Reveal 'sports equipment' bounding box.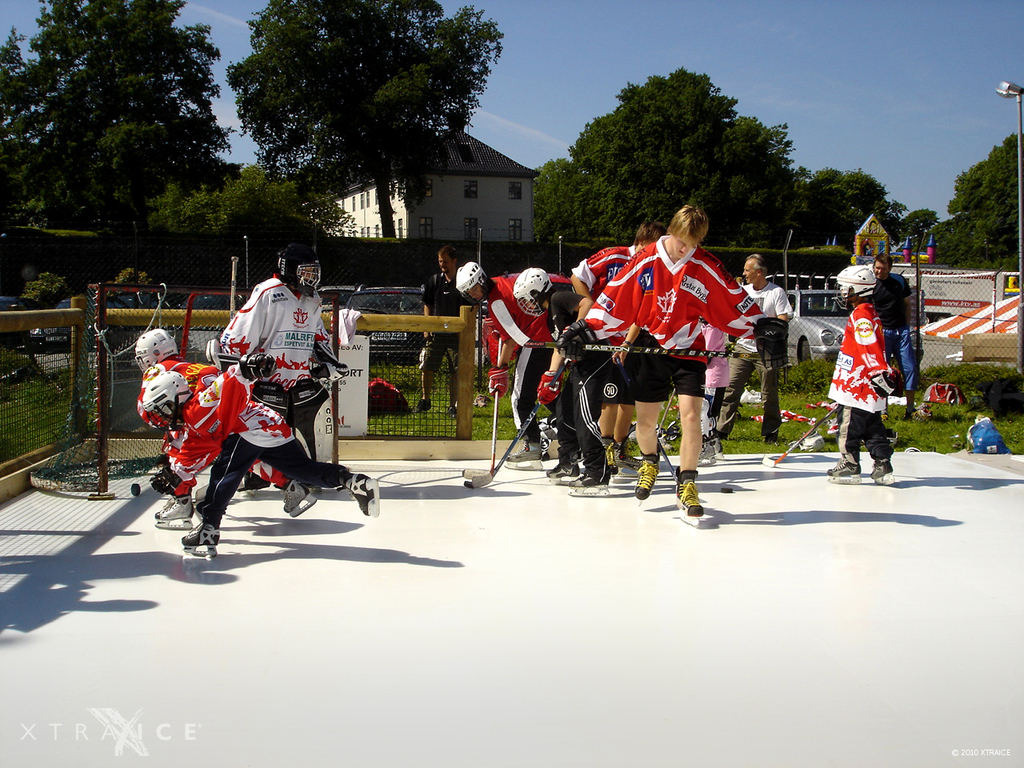
Revealed: left=634, top=462, right=659, bottom=506.
